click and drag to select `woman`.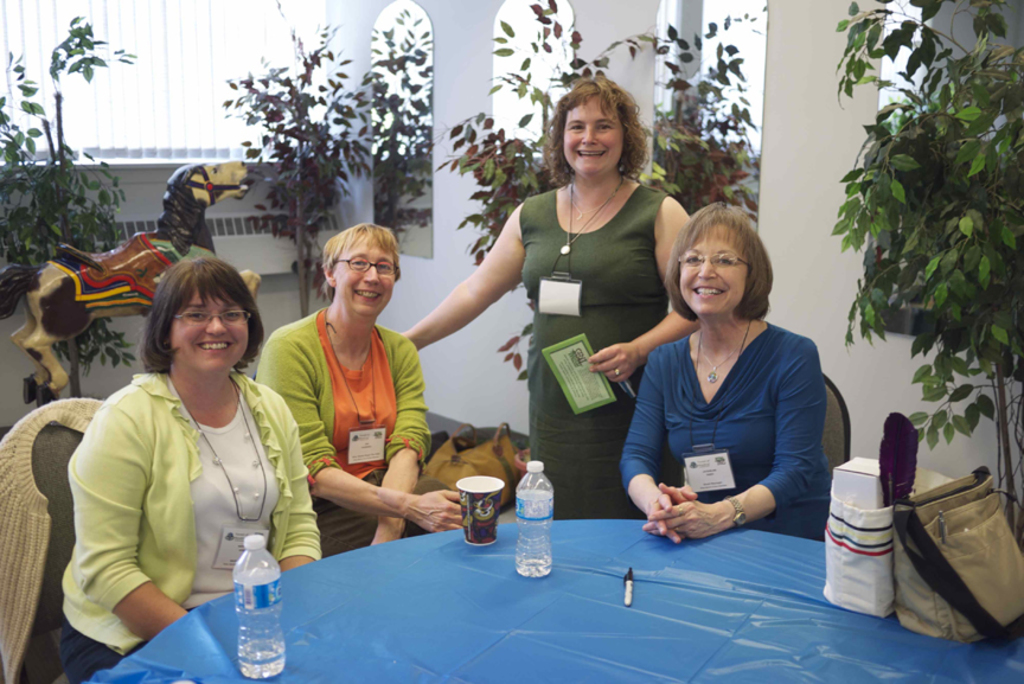
Selection: 256, 216, 478, 556.
